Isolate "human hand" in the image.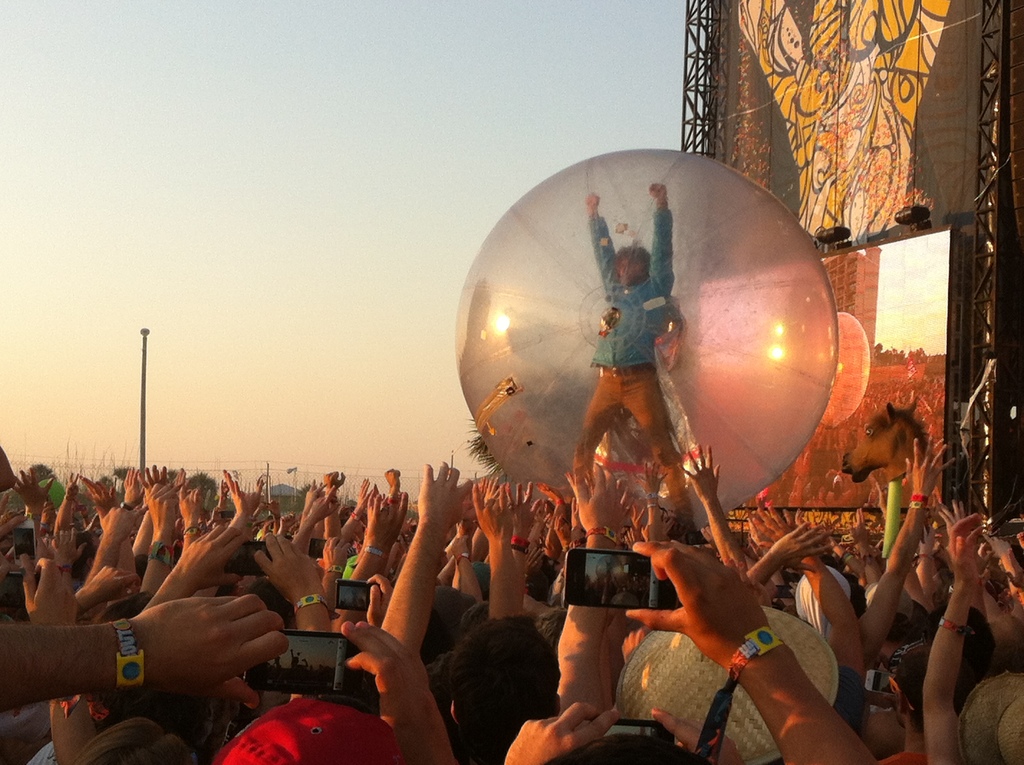
Isolated region: 849:506:868:552.
